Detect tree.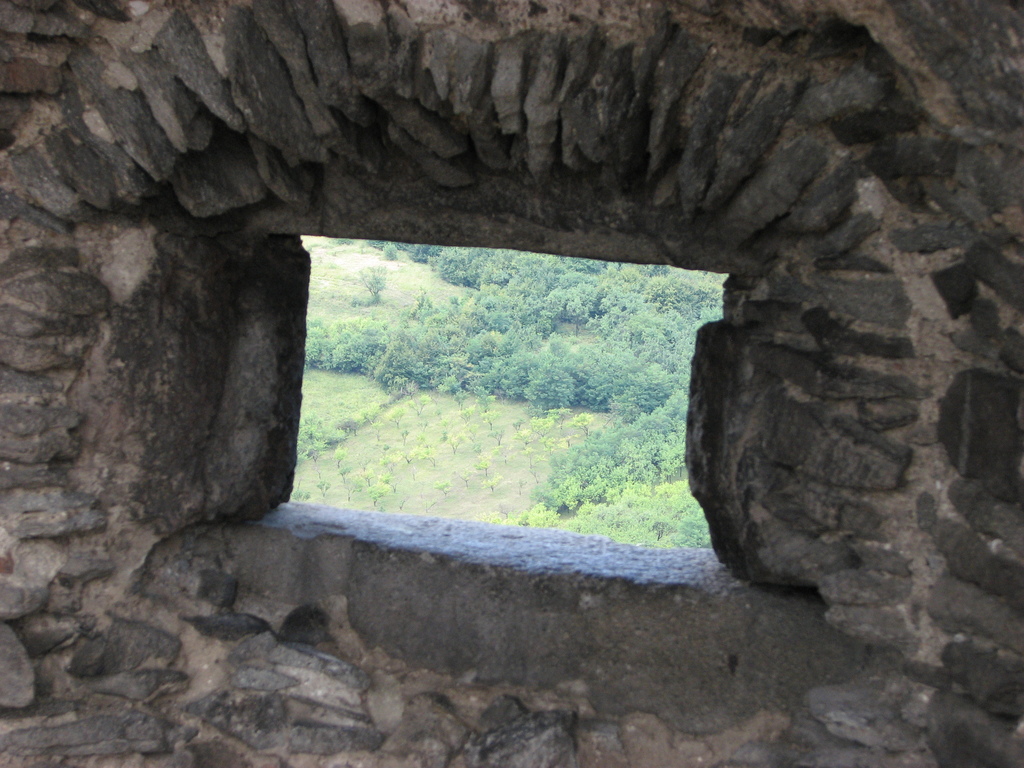
Detected at <region>589, 335, 642, 428</region>.
